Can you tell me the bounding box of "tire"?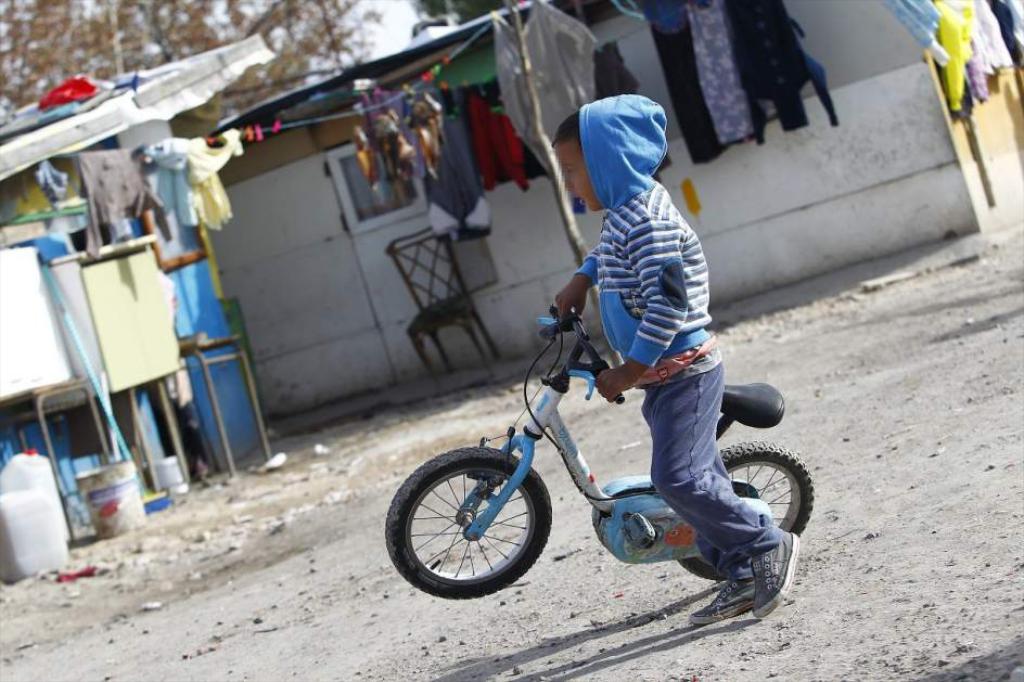
670, 449, 811, 583.
